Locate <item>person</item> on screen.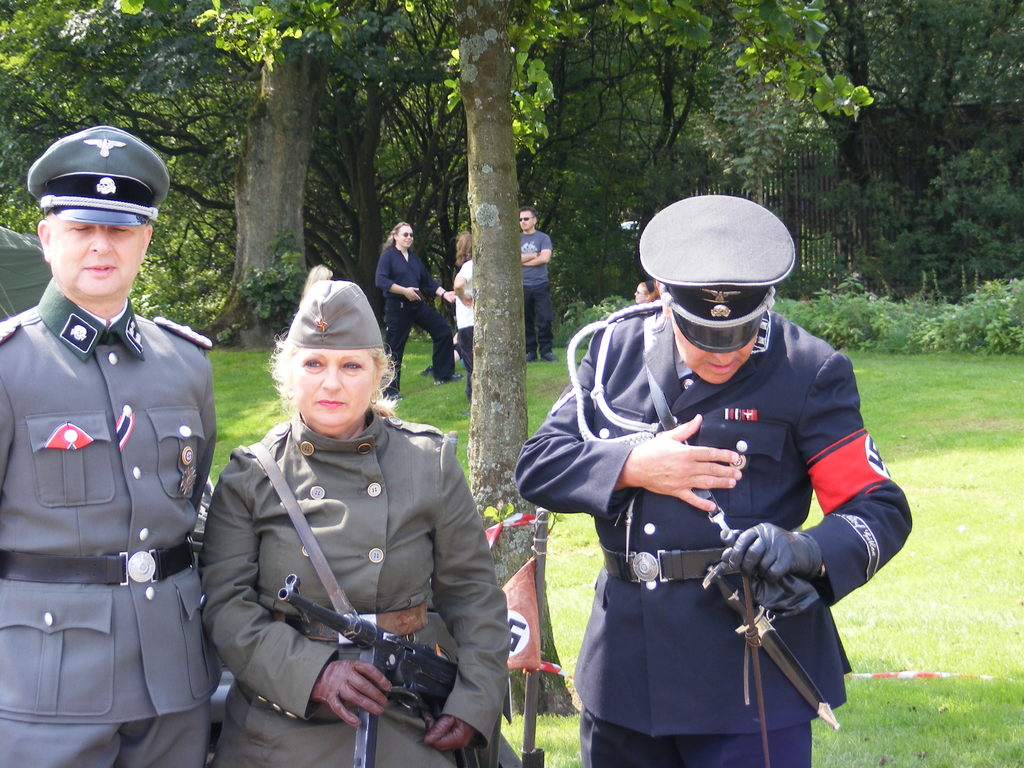
On screen at [left=0, top=122, right=240, bottom=767].
